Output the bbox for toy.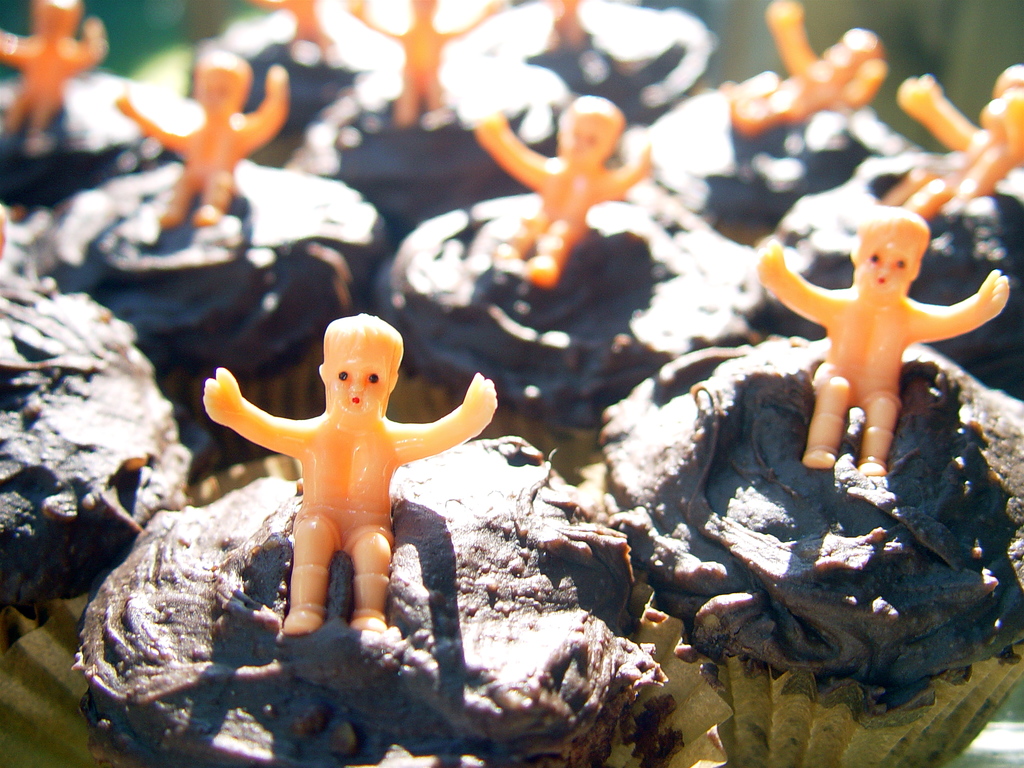
x1=892, y1=55, x2=1023, y2=224.
